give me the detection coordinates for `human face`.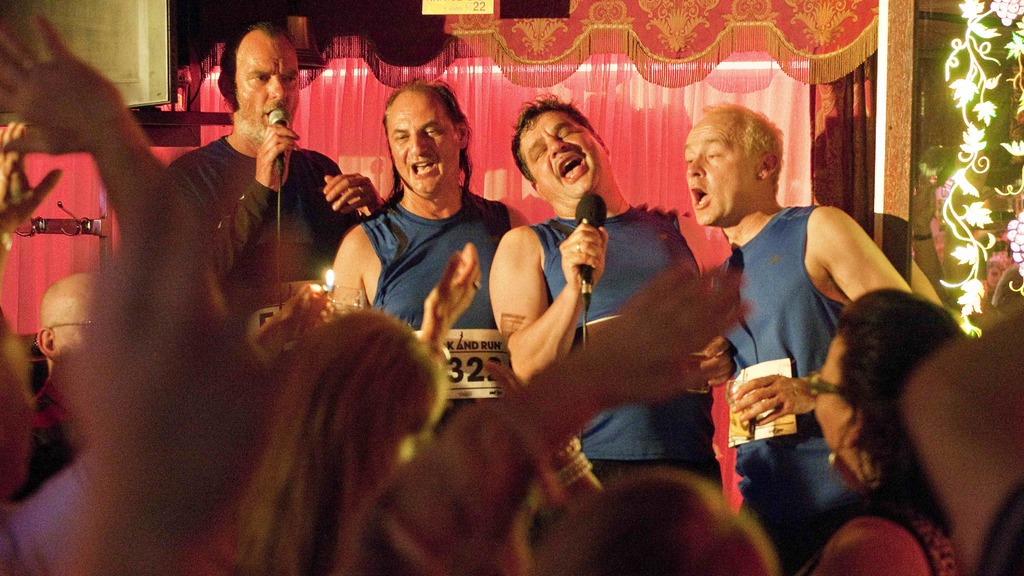
681:114:761:228.
